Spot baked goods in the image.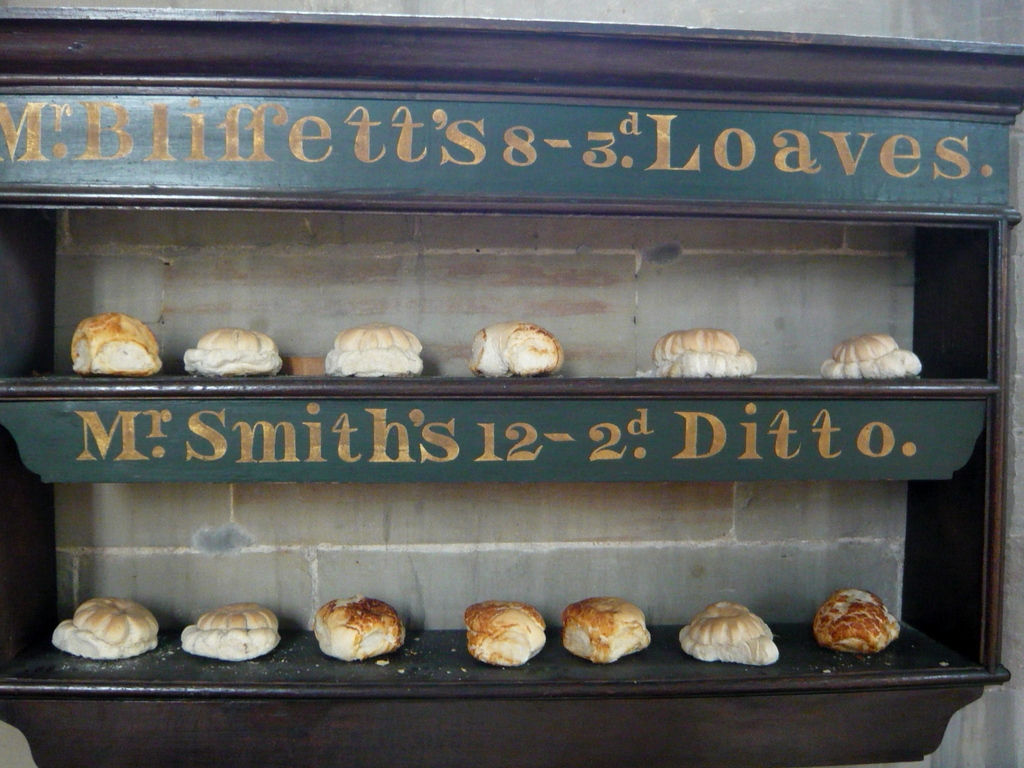
baked goods found at 557/598/652/664.
